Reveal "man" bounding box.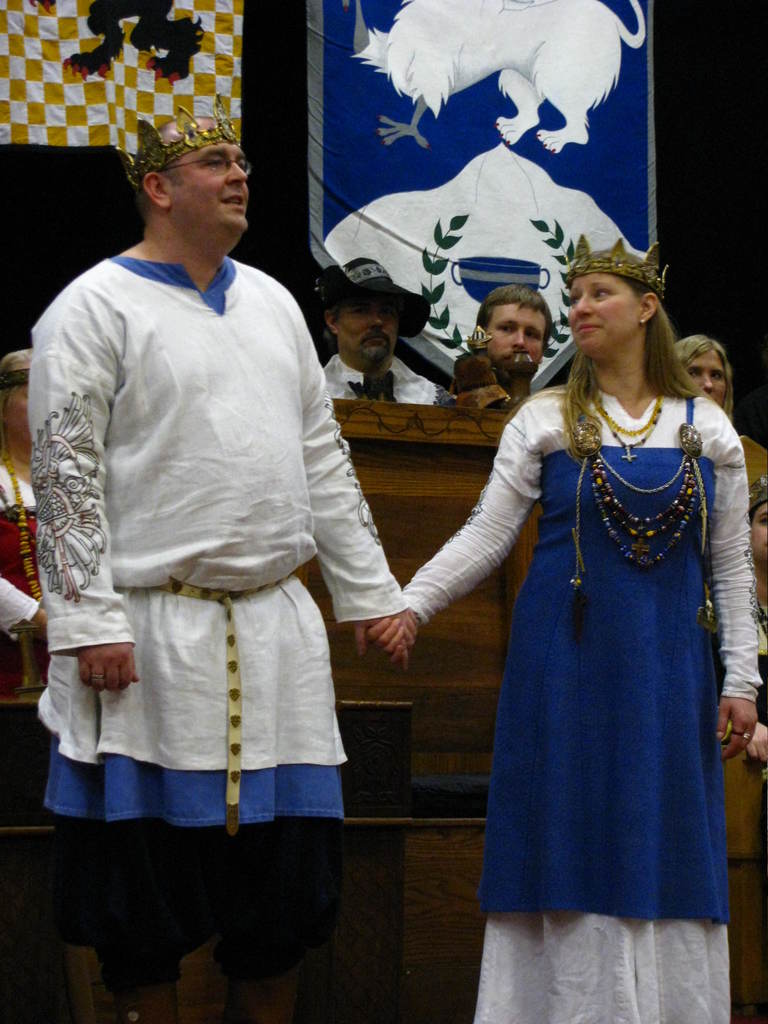
Revealed: rect(322, 256, 443, 399).
